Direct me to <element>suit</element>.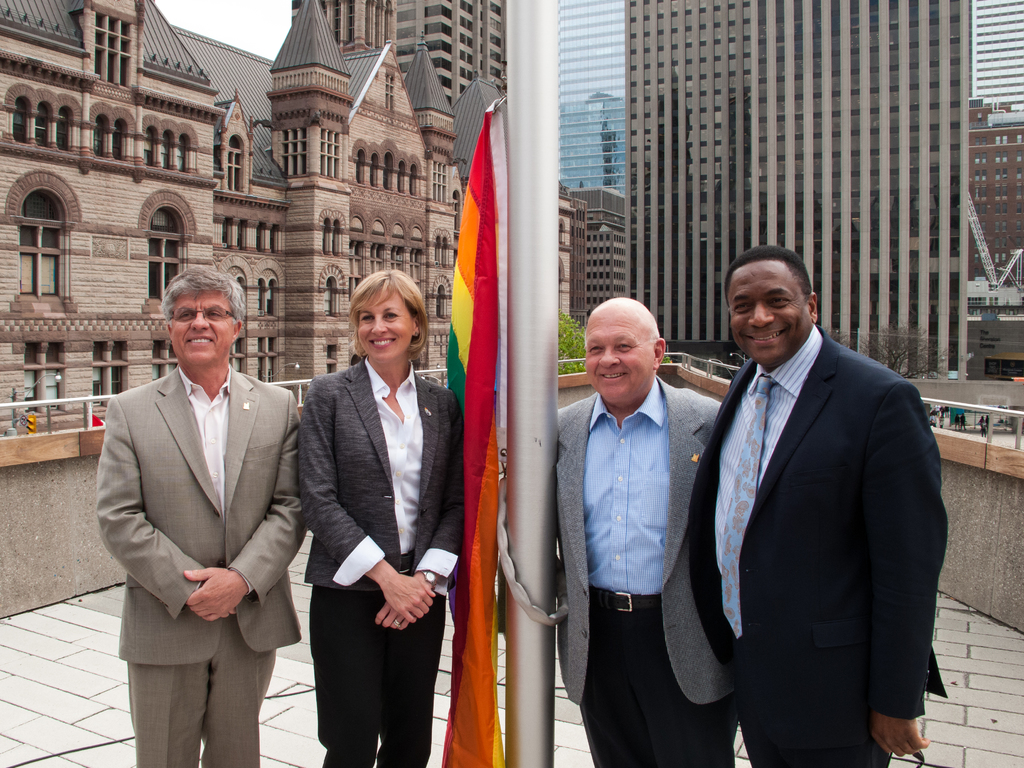
Direction: (left=543, top=371, right=742, bottom=767).
